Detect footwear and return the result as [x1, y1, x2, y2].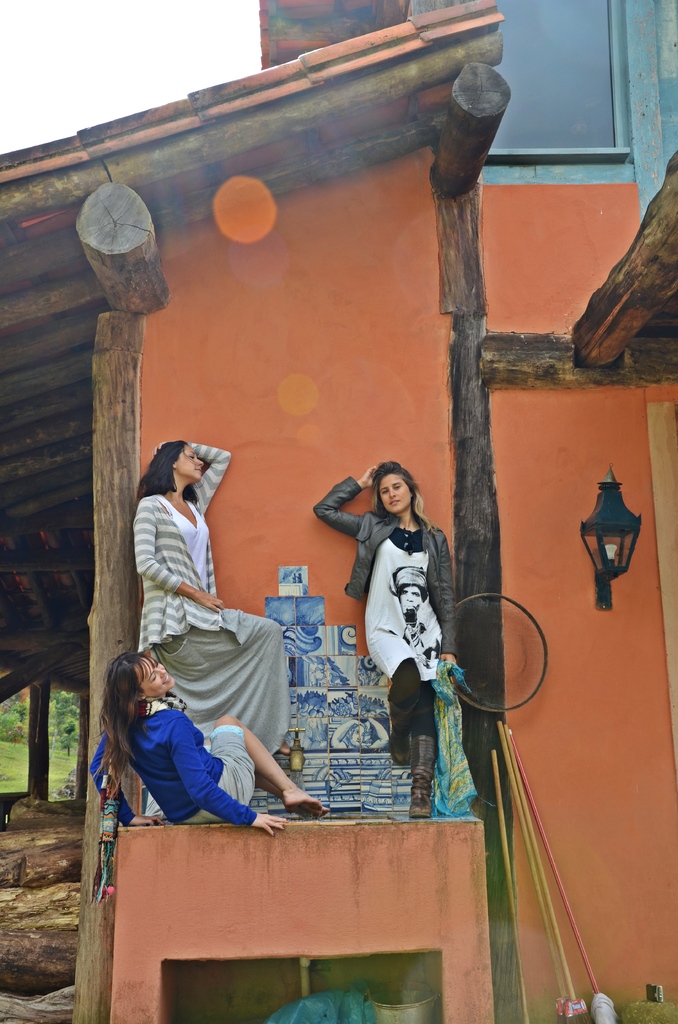
[402, 736, 440, 817].
